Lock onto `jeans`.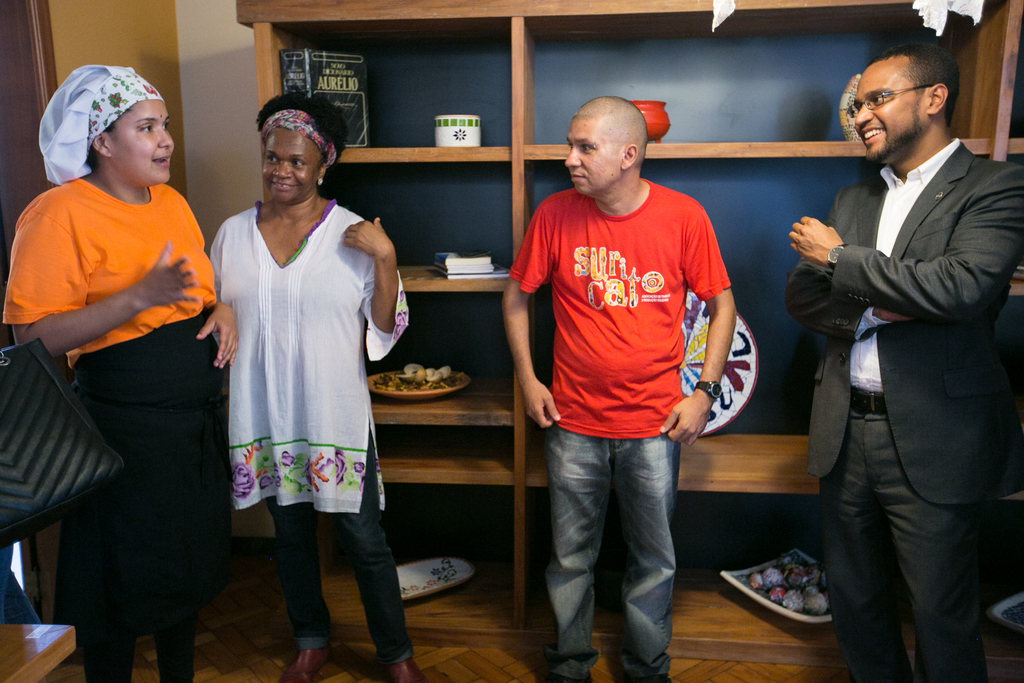
Locked: 543 428 680 682.
